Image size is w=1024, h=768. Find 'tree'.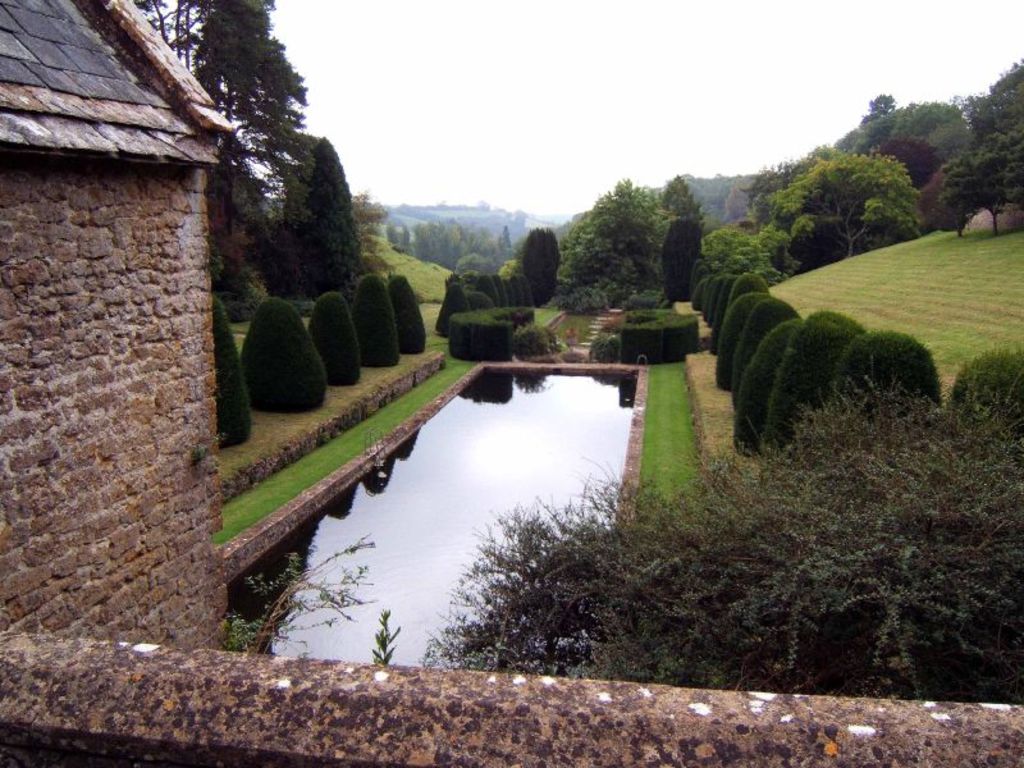
547/209/585/243.
